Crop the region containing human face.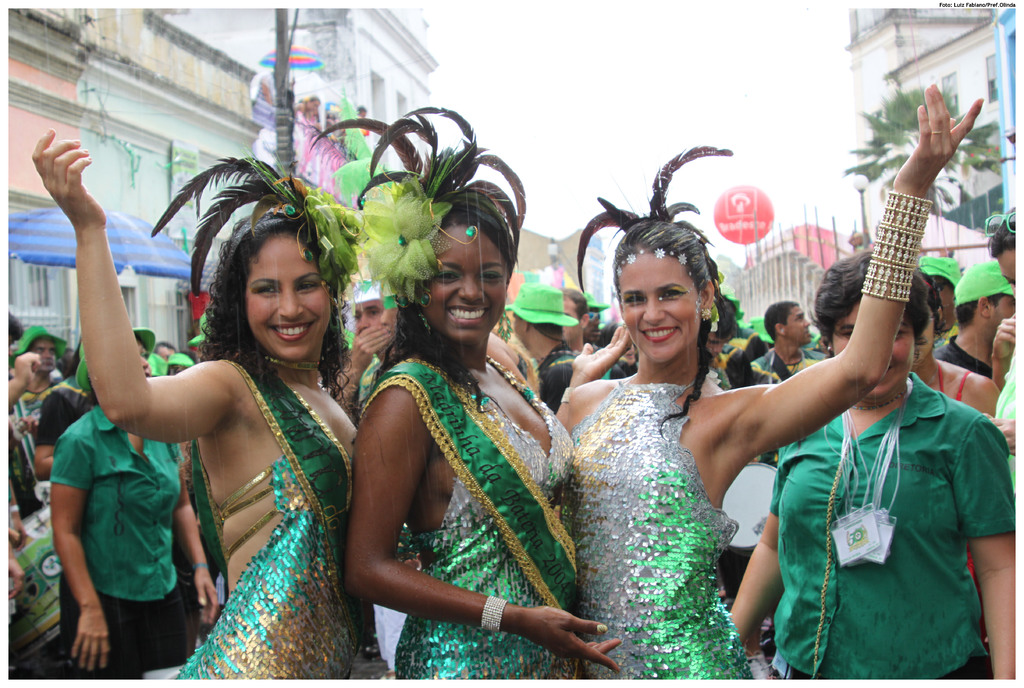
Crop region: crop(223, 214, 324, 360).
